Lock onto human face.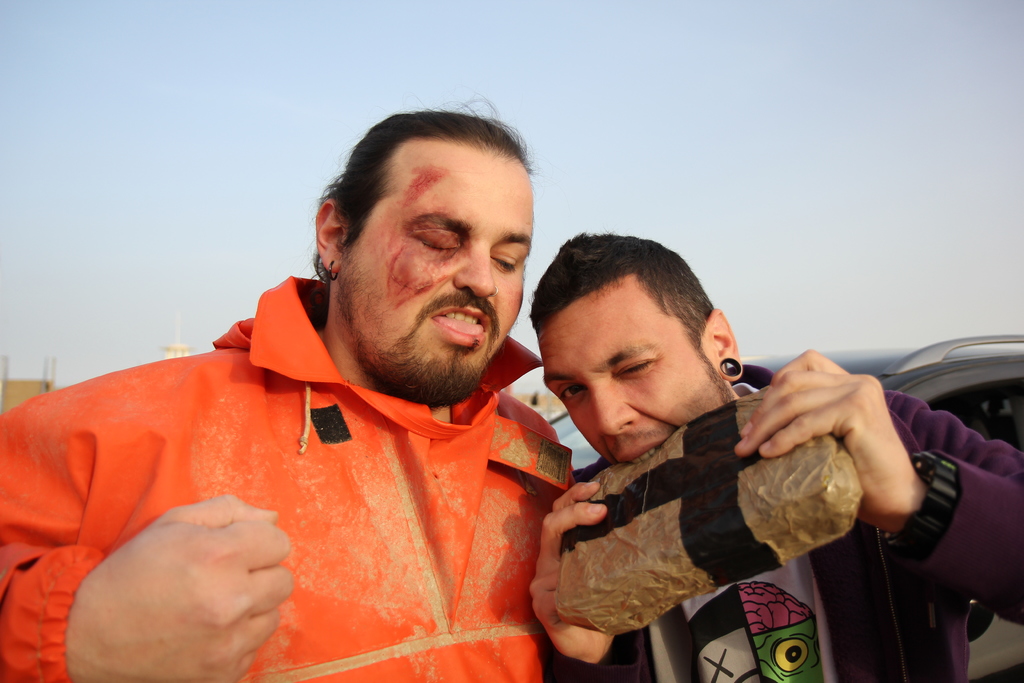
Locked: region(330, 145, 532, 396).
